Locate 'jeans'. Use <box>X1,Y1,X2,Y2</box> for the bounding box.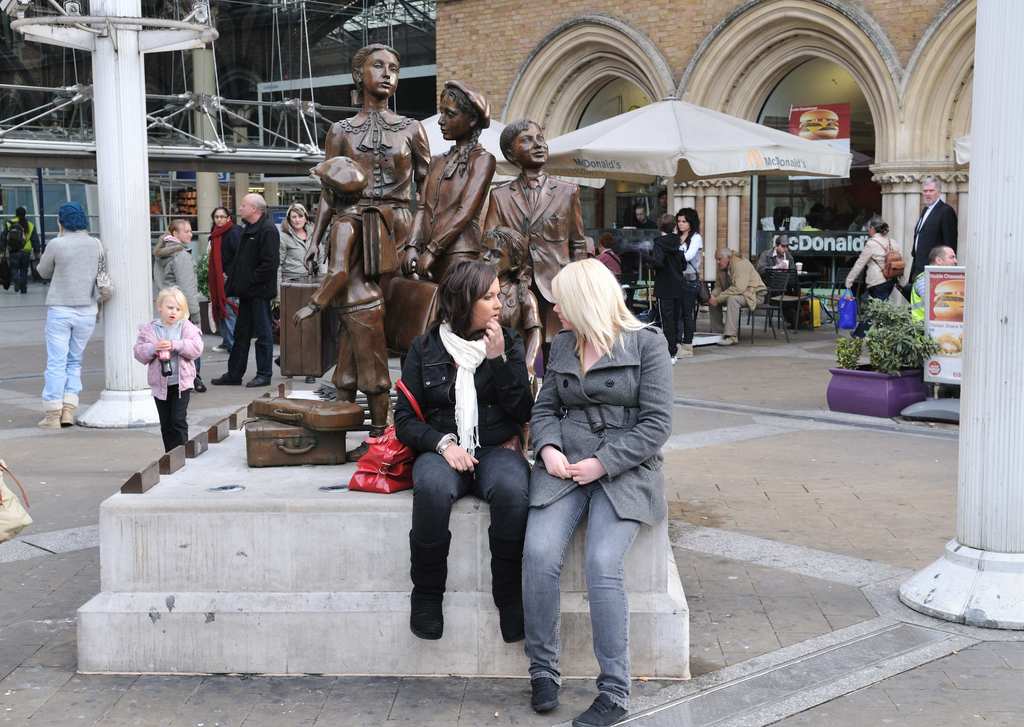
<box>45,308,92,408</box>.
